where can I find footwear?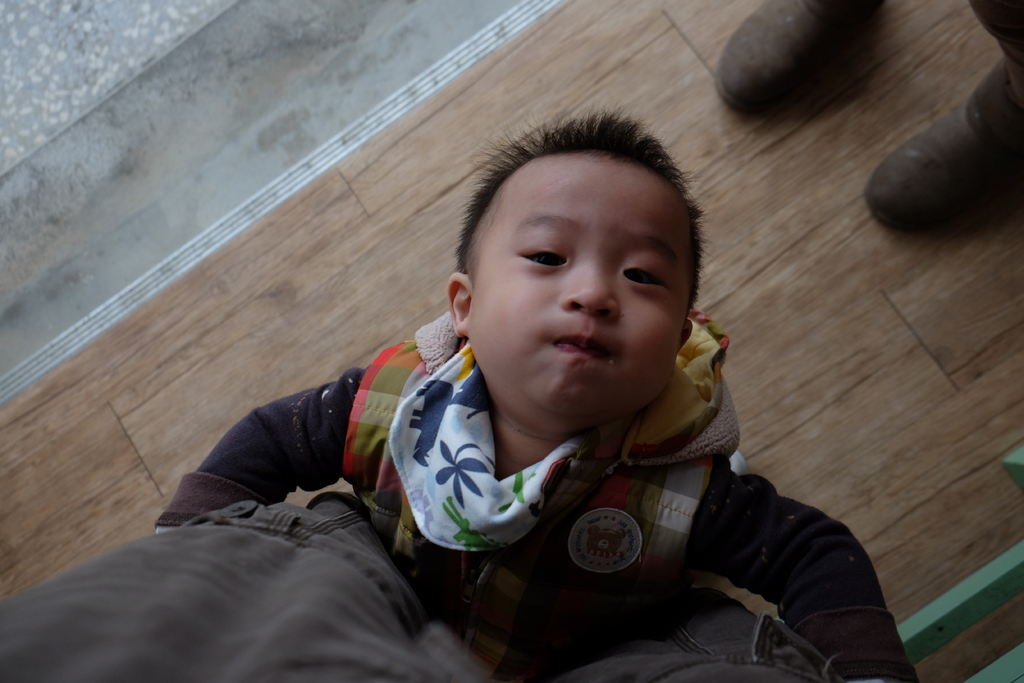
You can find it at Rect(862, 51, 1023, 236).
